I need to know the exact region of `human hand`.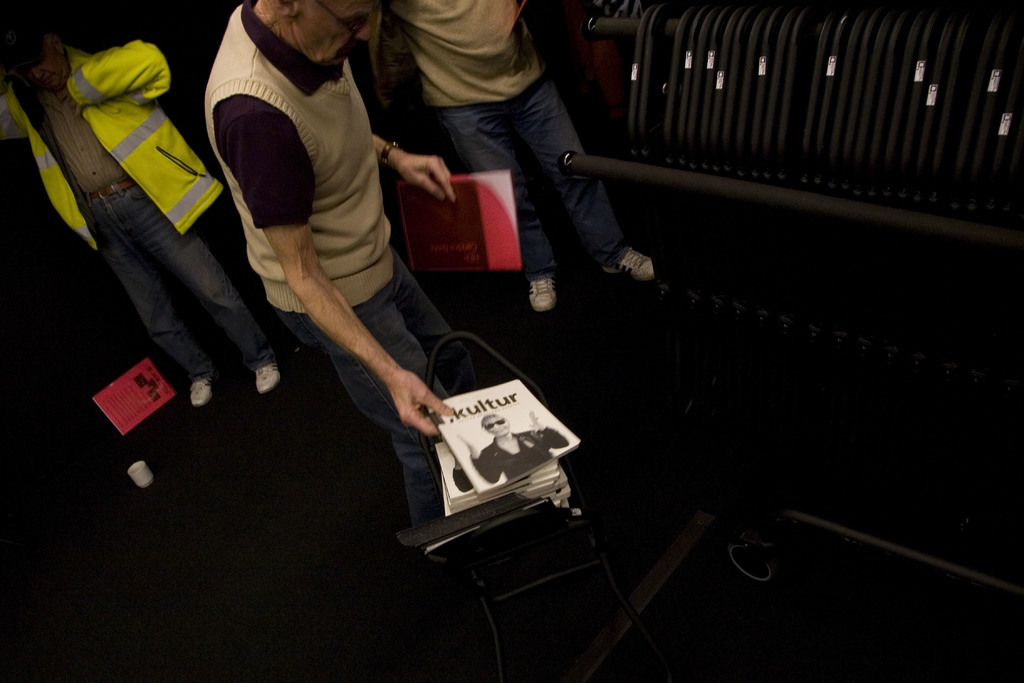
Region: 58, 86, 83, 118.
